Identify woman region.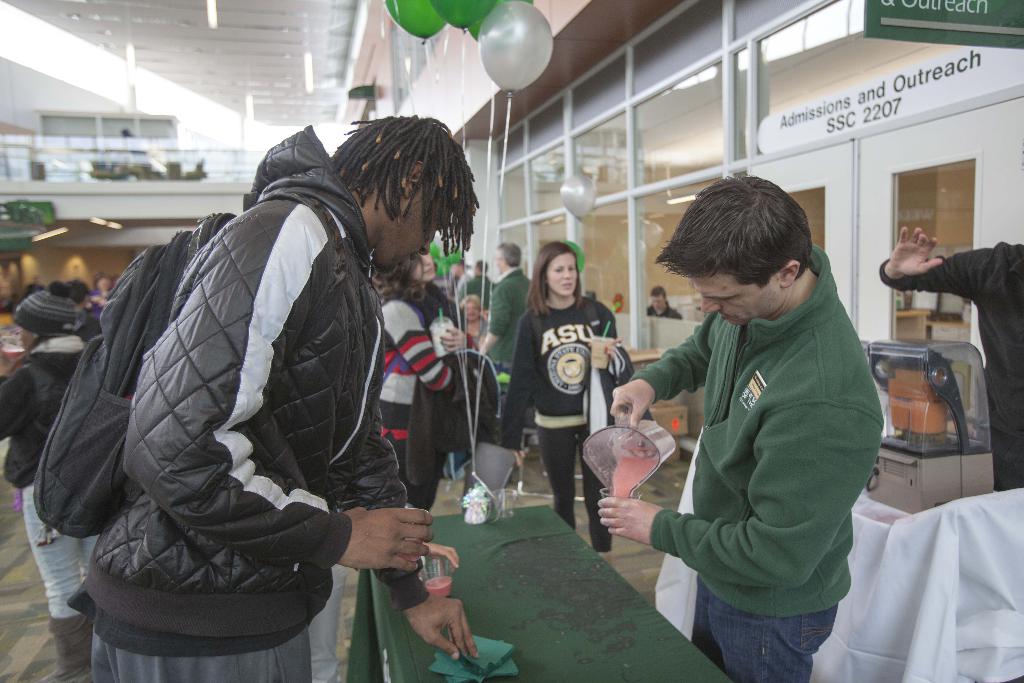
Region: bbox(374, 243, 479, 514).
